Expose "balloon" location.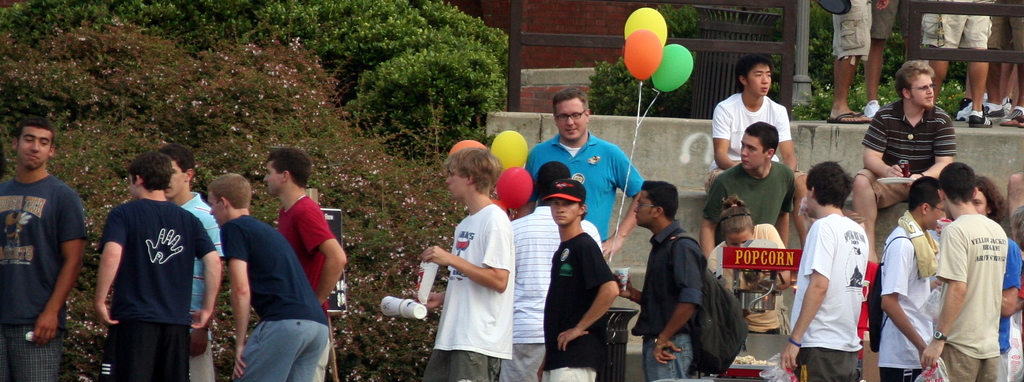
Exposed at {"left": 620, "top": 25, "right": 664, "bottom": 83}.
